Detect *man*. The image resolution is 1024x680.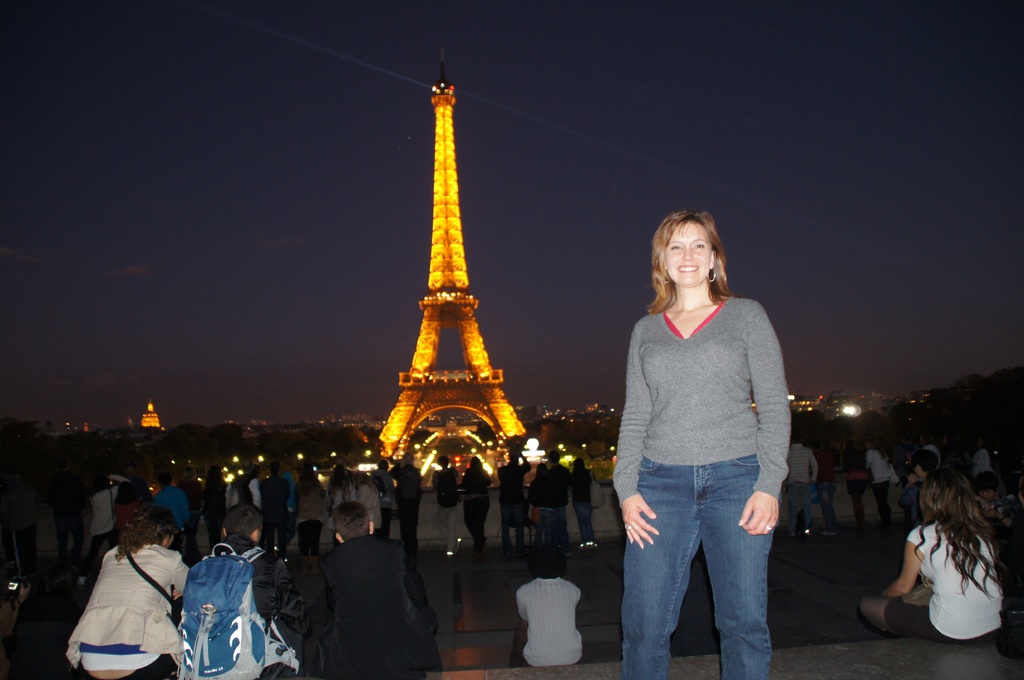
(209, 503, 305, 679).
